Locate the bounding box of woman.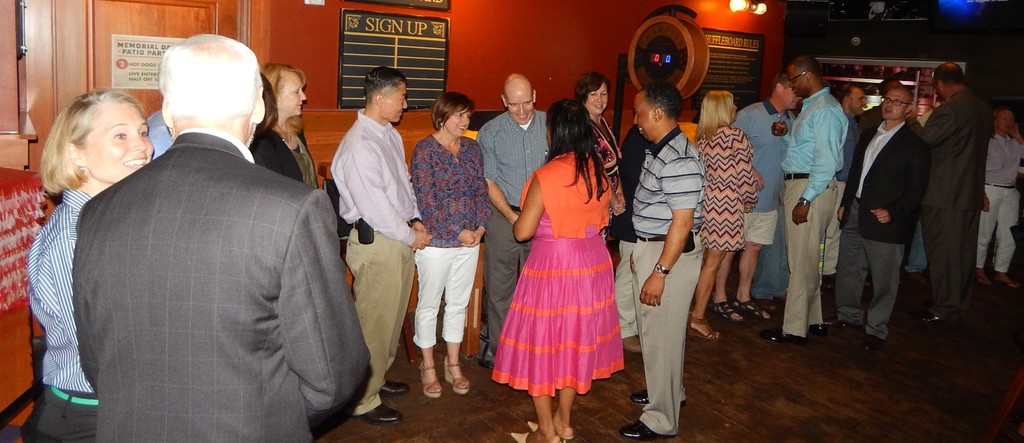
Bounding box: locate(689, 87, 760, 346).
